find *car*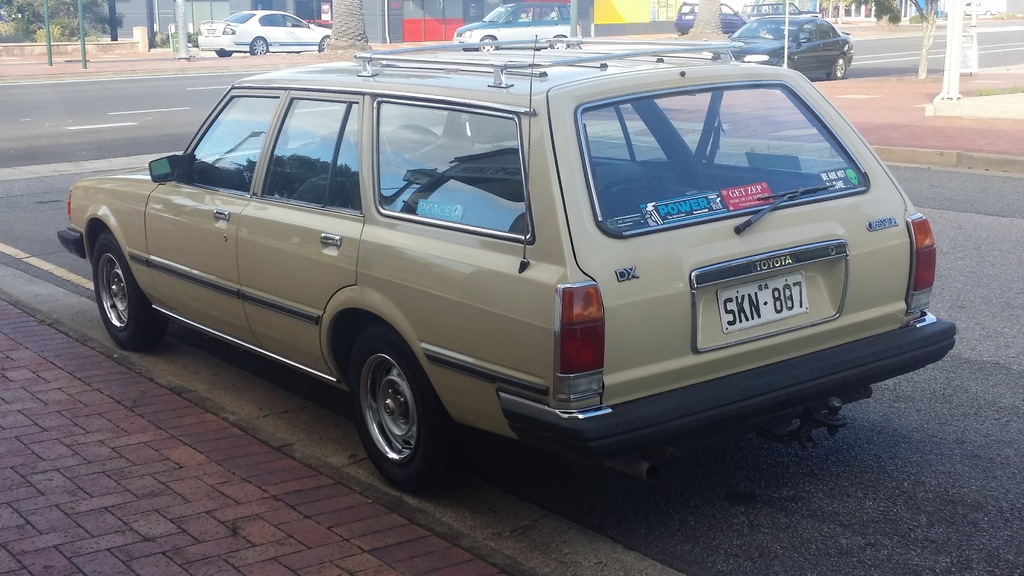
<bbox>457, 0, 578, 51</bbox>
